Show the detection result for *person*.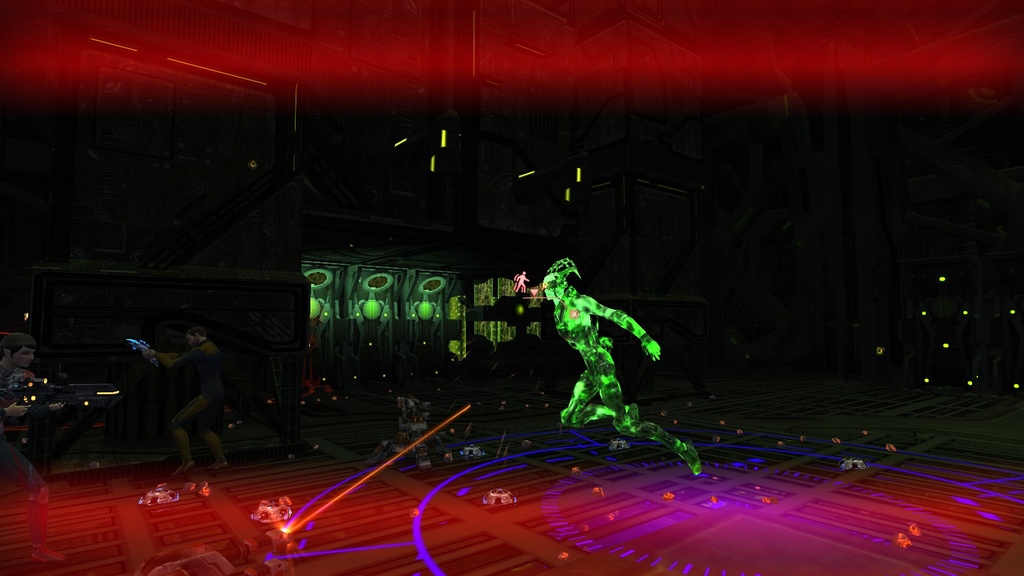
pyautogui.locateOnScreen(534, 259, 701, 479).
